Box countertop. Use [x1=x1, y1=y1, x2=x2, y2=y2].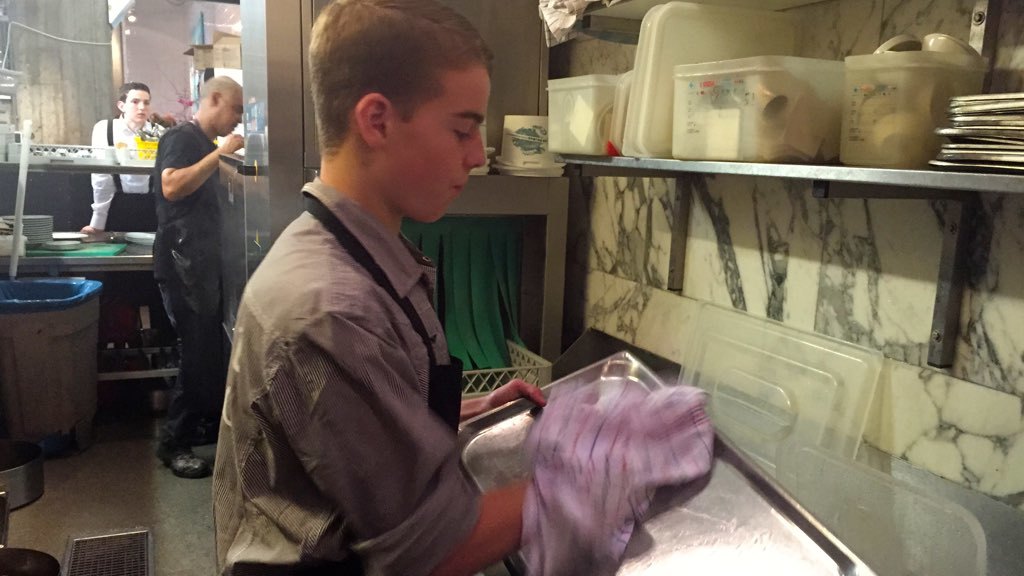
[x1=0, y1=230, x2=155, y2=267].
